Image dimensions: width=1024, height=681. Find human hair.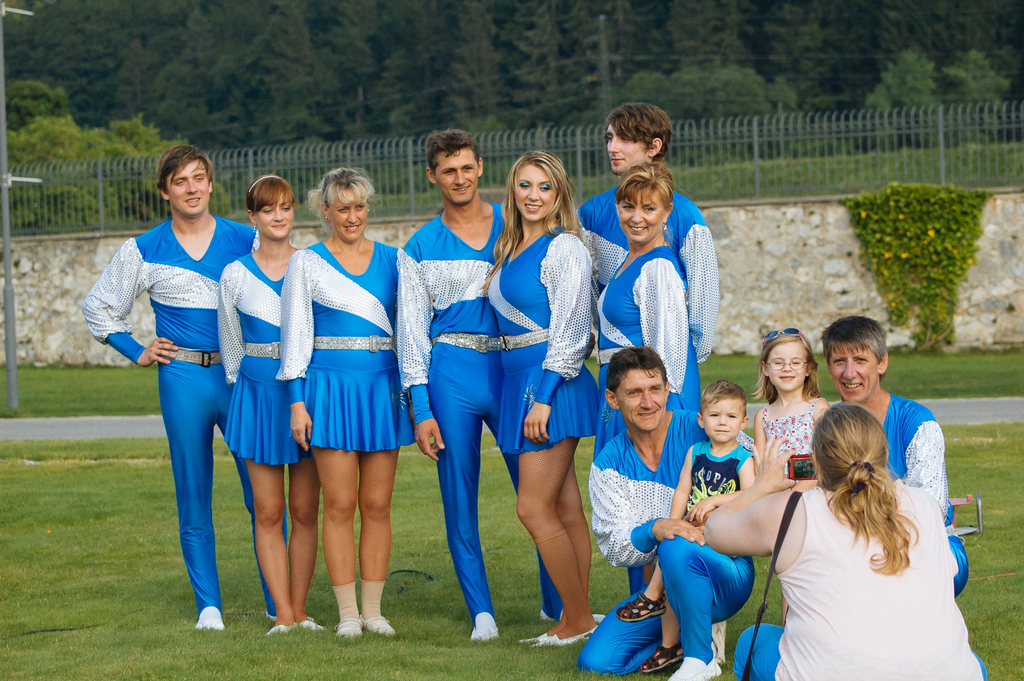
bbox=(305, 164, 381, 230).
